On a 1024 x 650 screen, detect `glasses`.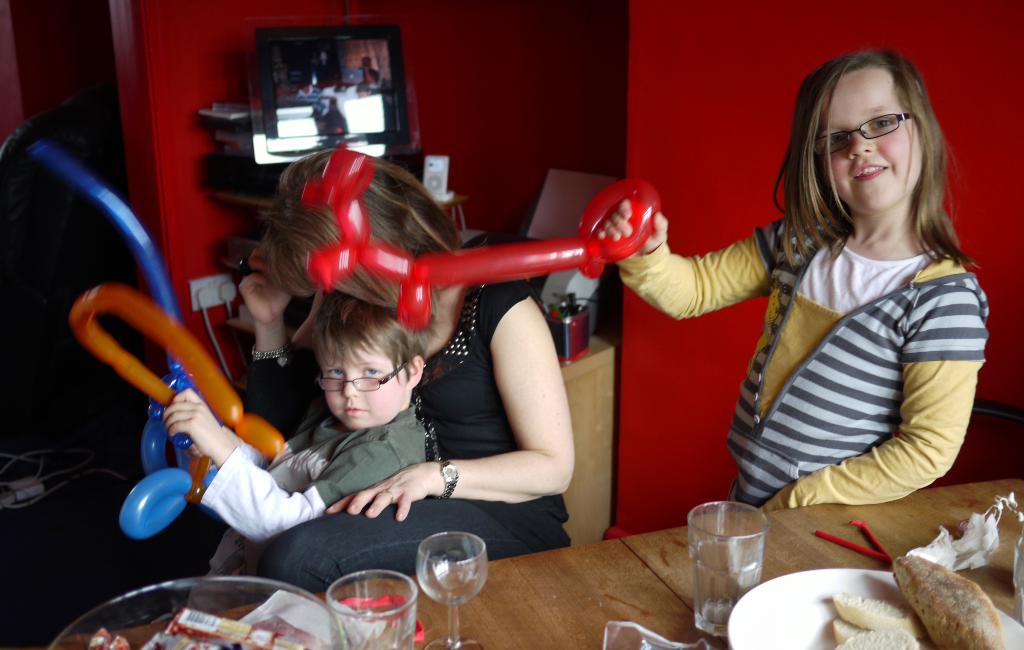
rect(314, 360, 413, 393).
